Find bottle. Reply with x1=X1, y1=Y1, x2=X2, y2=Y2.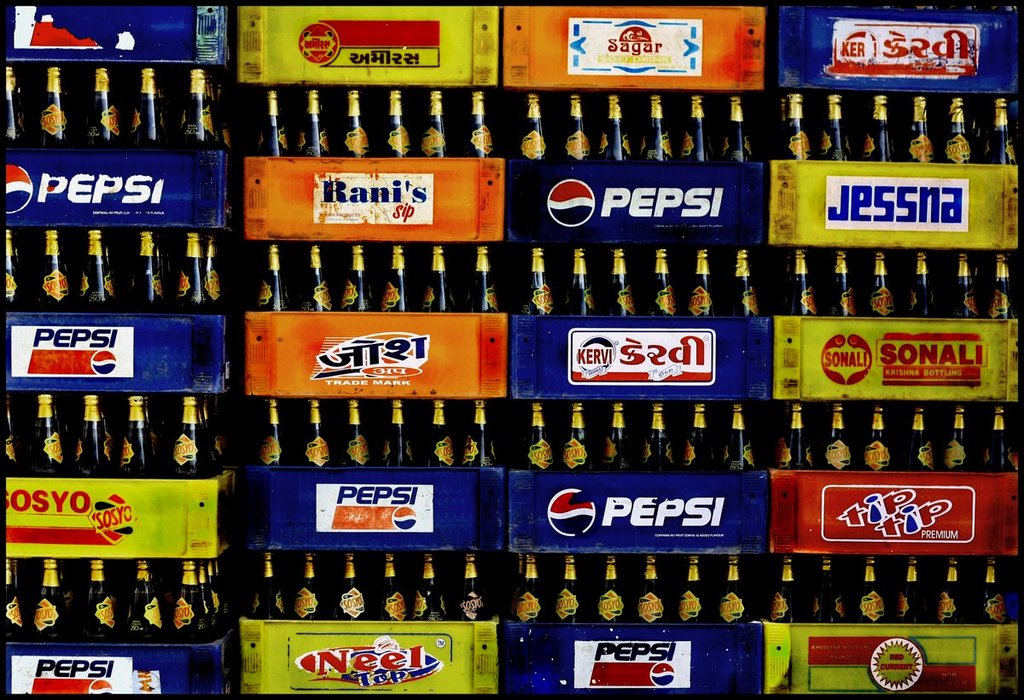
x1=461, y1=396, x2=499, y2=470.
